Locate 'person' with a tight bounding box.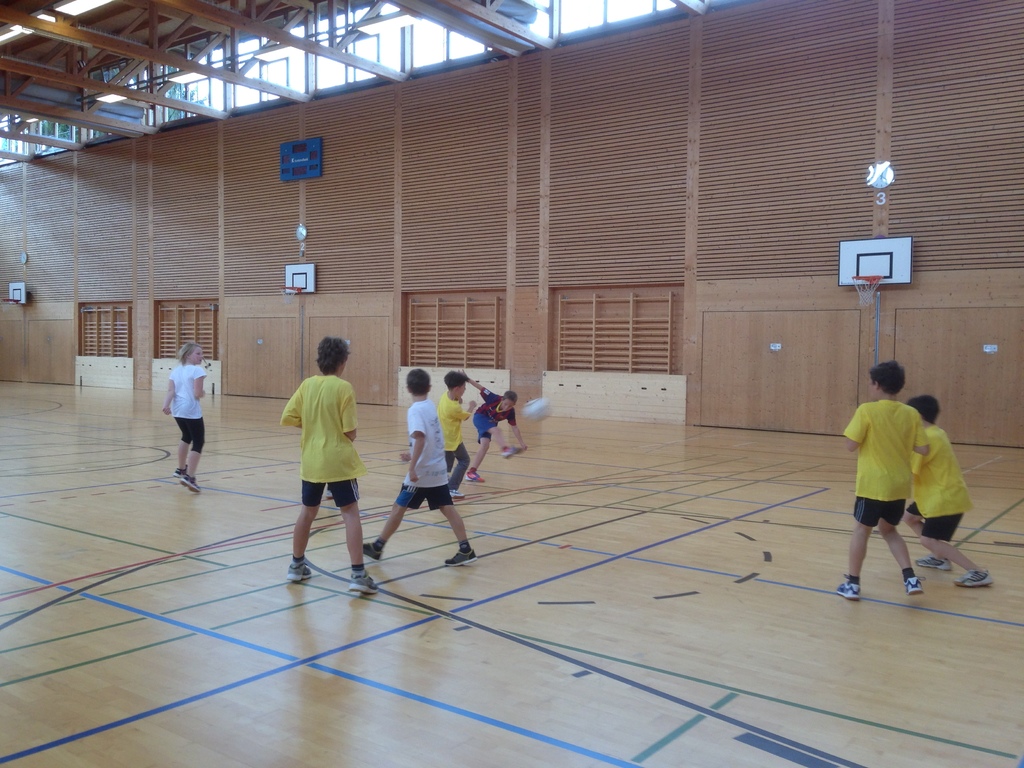
bbox(836, 360, 930, 593).
